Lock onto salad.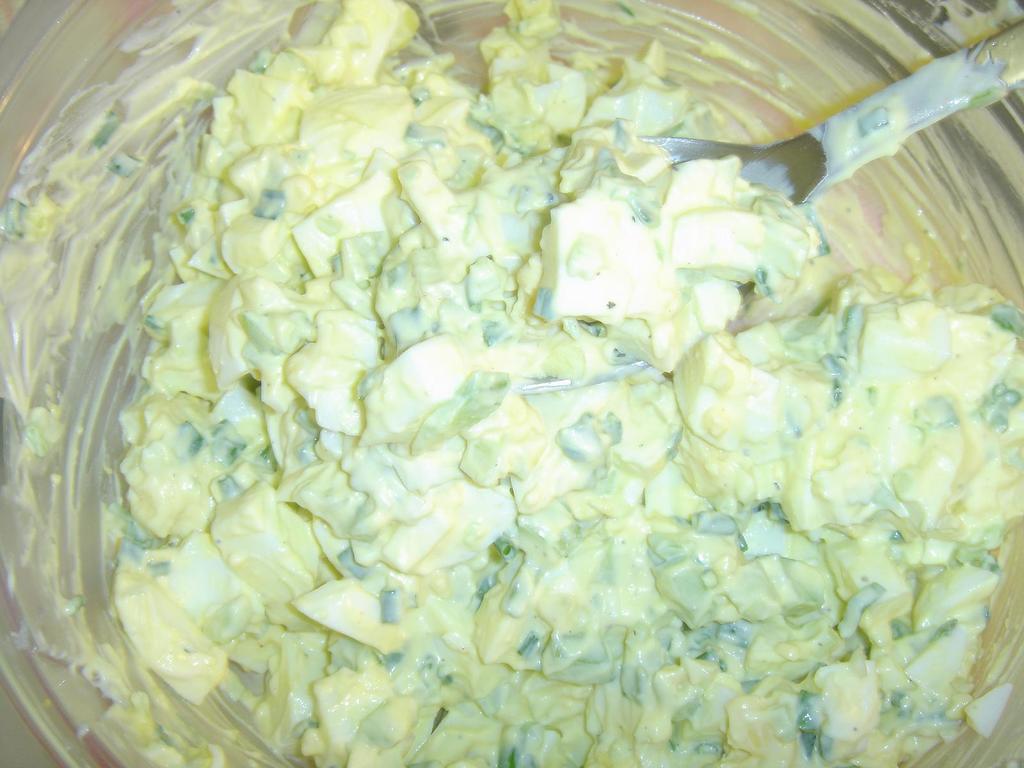
Locked: BBox(102, 0, 1023, 767).
